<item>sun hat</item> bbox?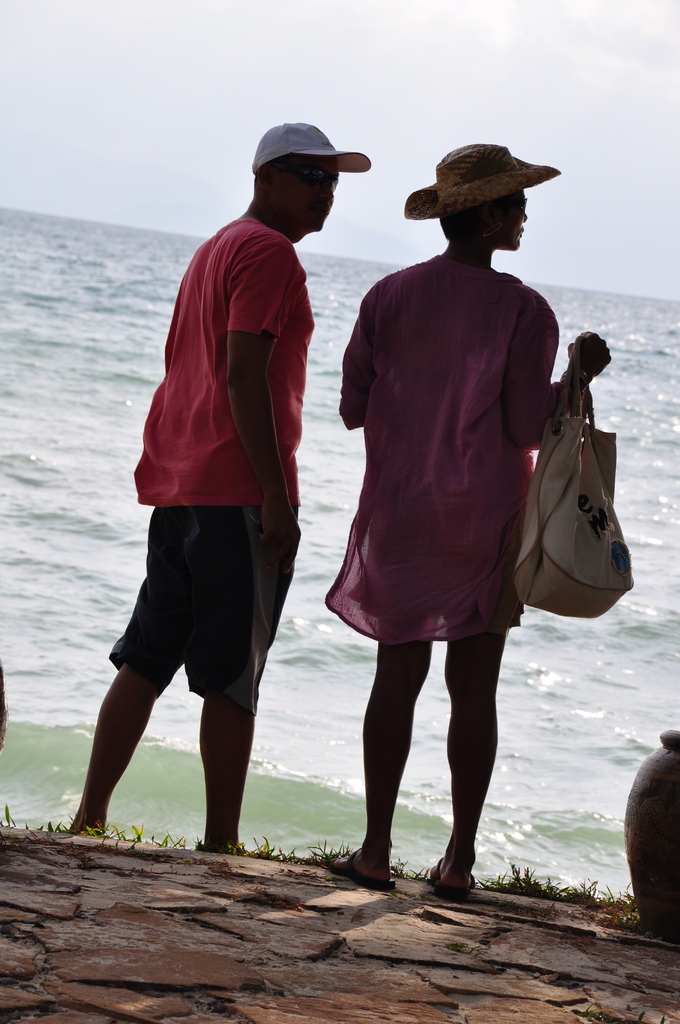
(254, 124, 369, 168)
